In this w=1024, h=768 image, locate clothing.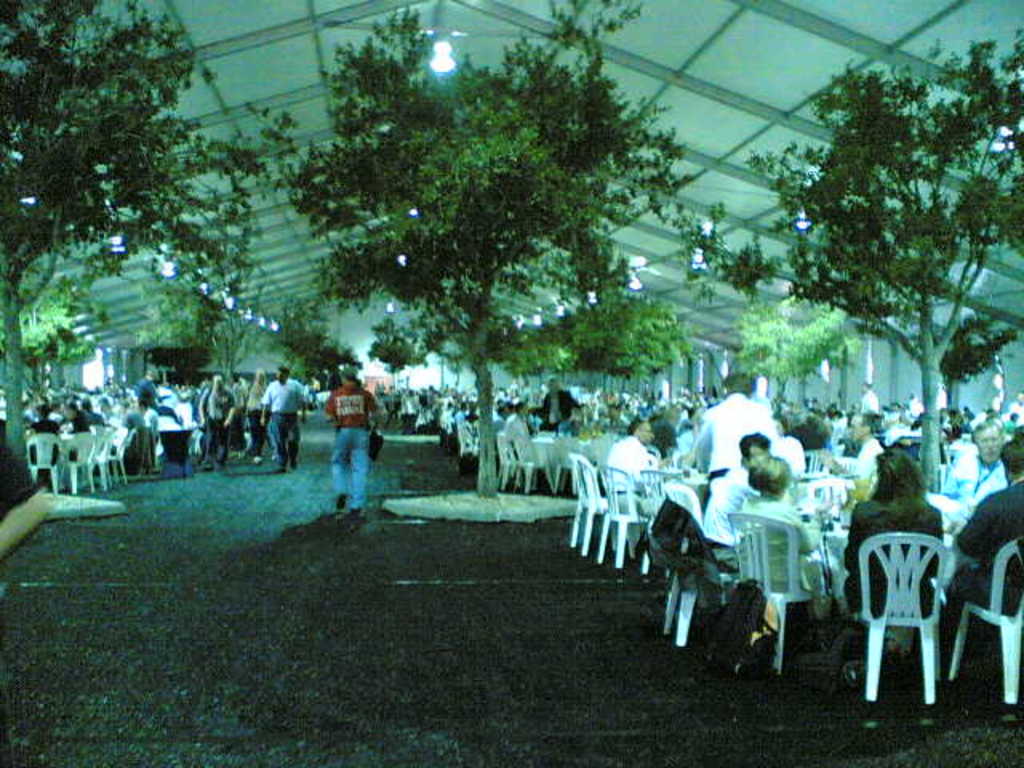
Bounding box: x1=306 y1=363 x2=370 y2=504.
